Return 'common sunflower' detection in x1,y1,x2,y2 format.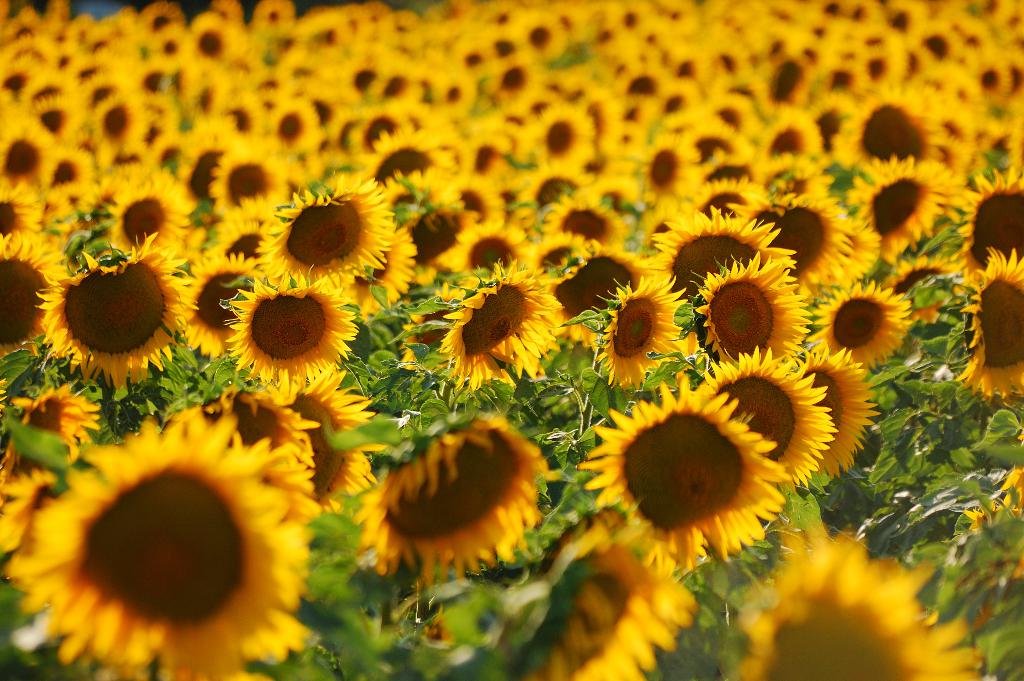
729,520,988,680.
